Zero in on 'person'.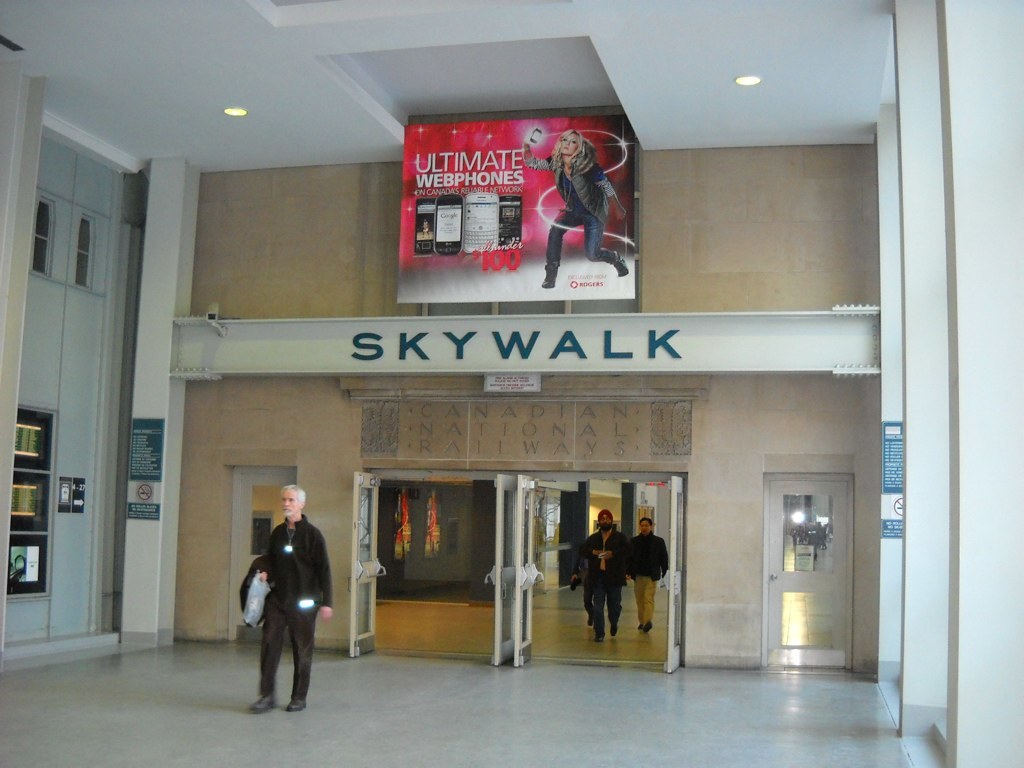
Zeroed in: region(228, 475, 340, 715).
